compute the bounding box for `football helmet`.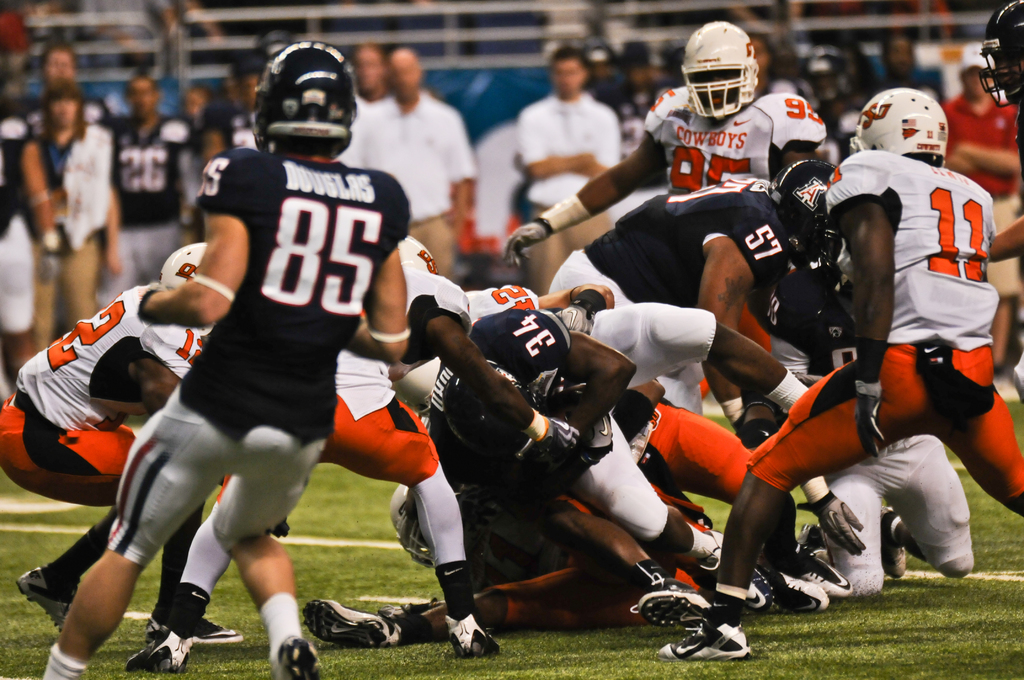
<region>761, 92, 825, 162</region>.
